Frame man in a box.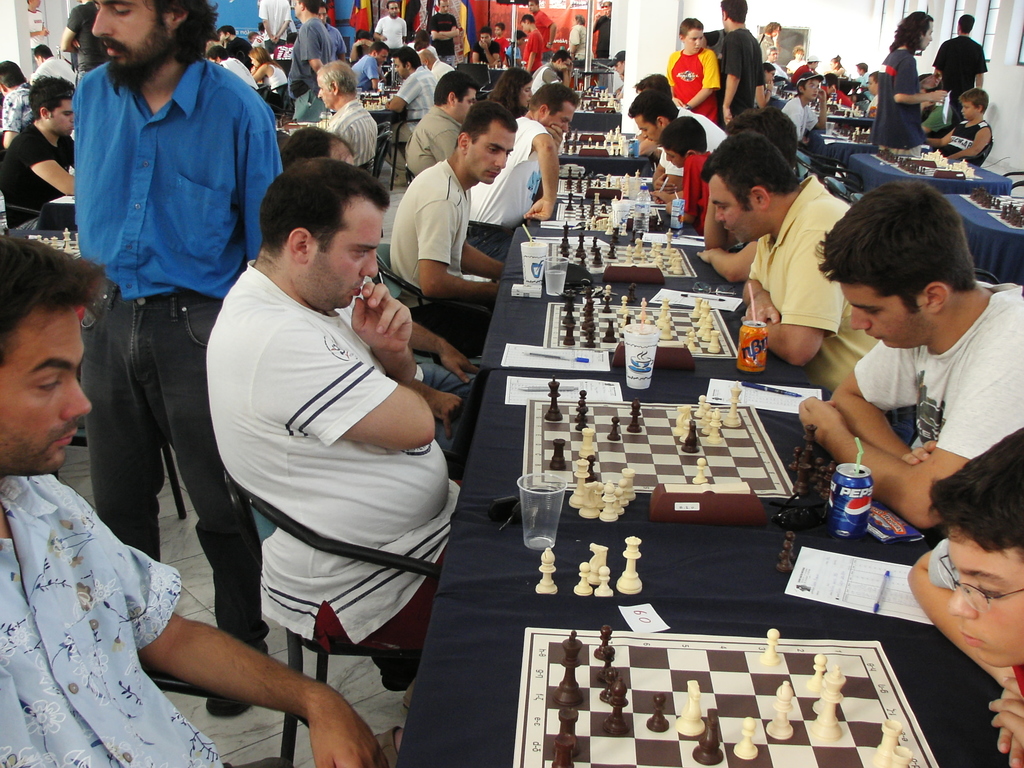
(left=522, top=15, right=546, bottom=77).
